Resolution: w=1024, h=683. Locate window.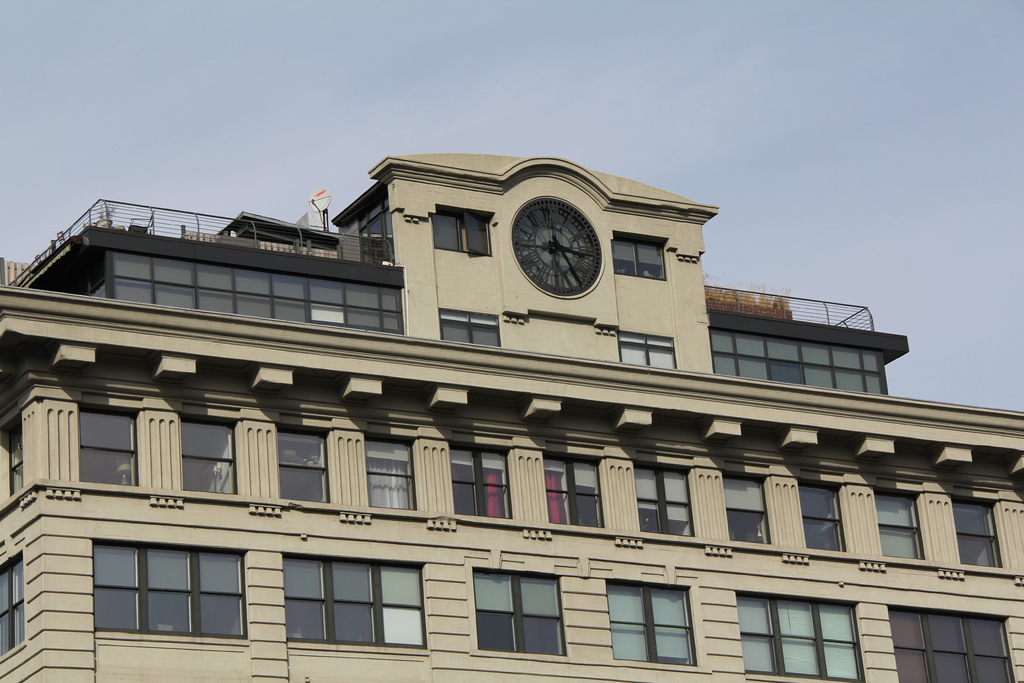
(x1=364, y1=437, x2=421, y2=511).
